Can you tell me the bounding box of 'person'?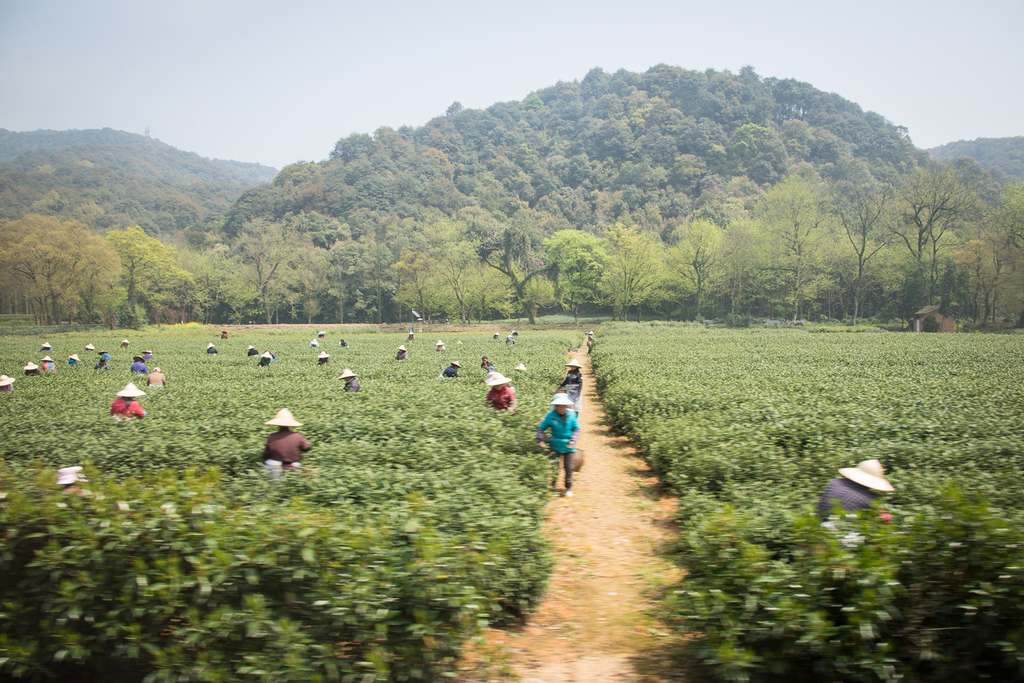
{"left": 248, "top": 345, "right": 258, "bottom": 356}.
